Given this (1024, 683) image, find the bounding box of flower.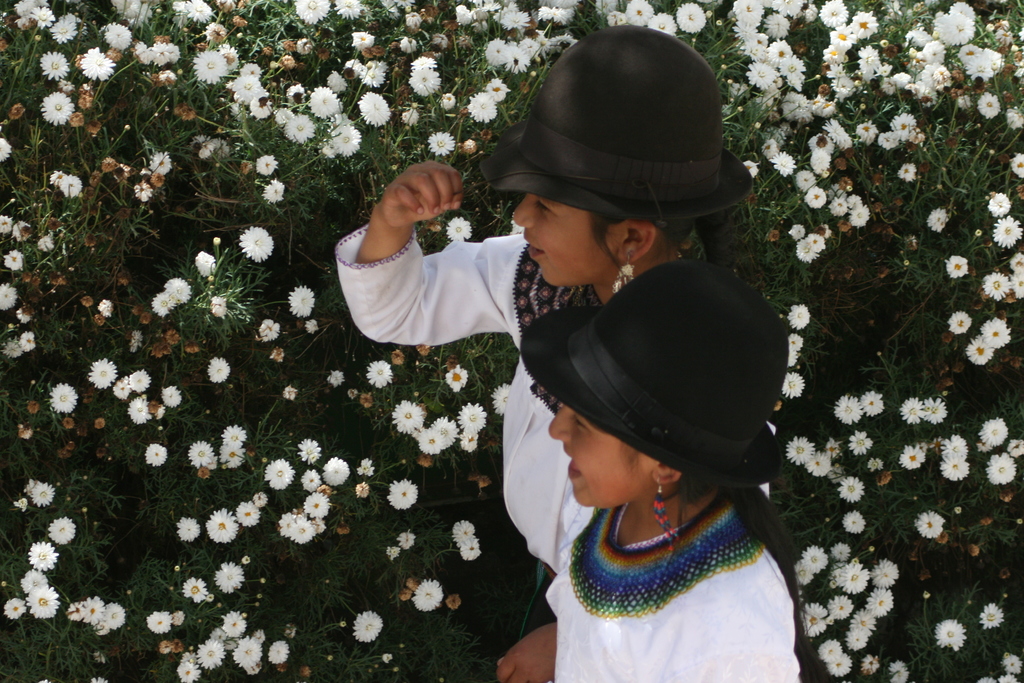
x1=1004, y1=652, x2=1023, y2=672.
